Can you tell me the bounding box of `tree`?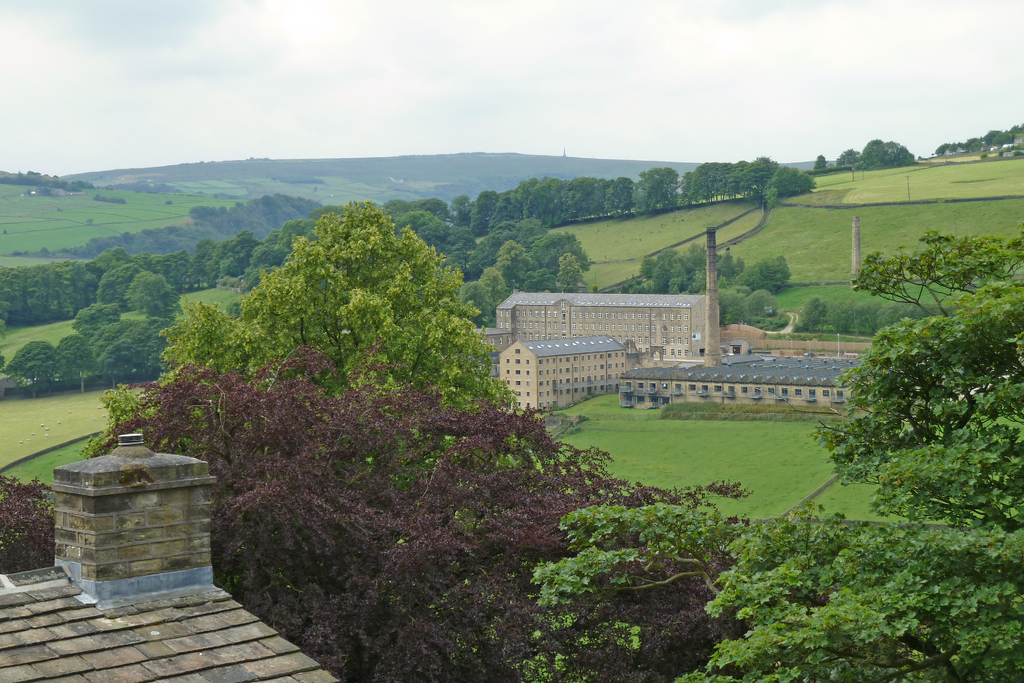
locate(694, 155, 737, 198).
